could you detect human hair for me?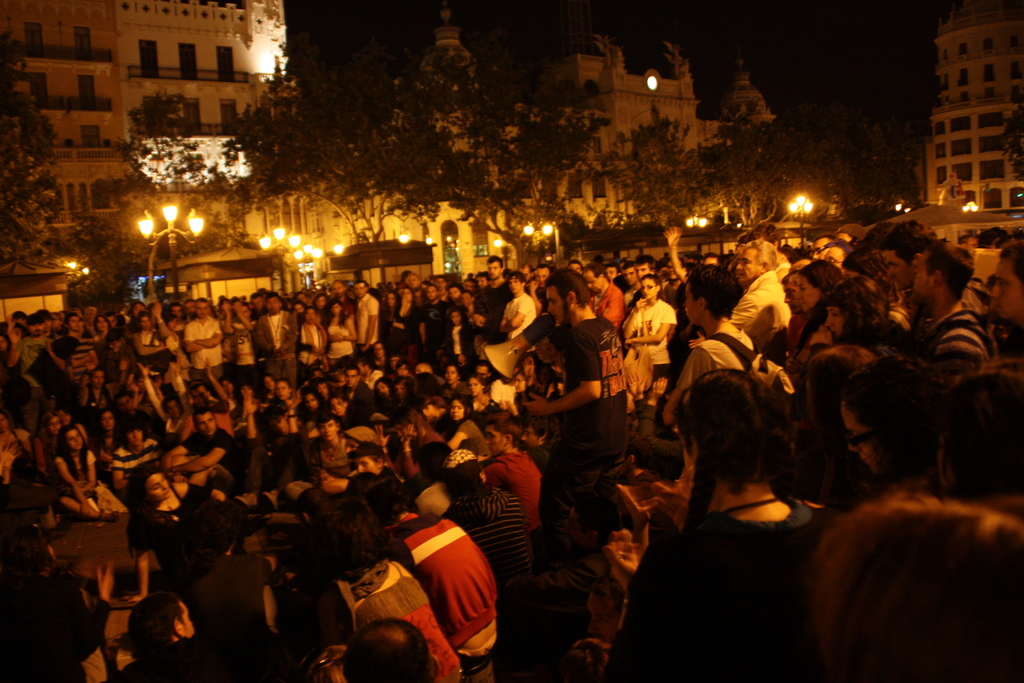
Detection result: 488:257:502:262.
